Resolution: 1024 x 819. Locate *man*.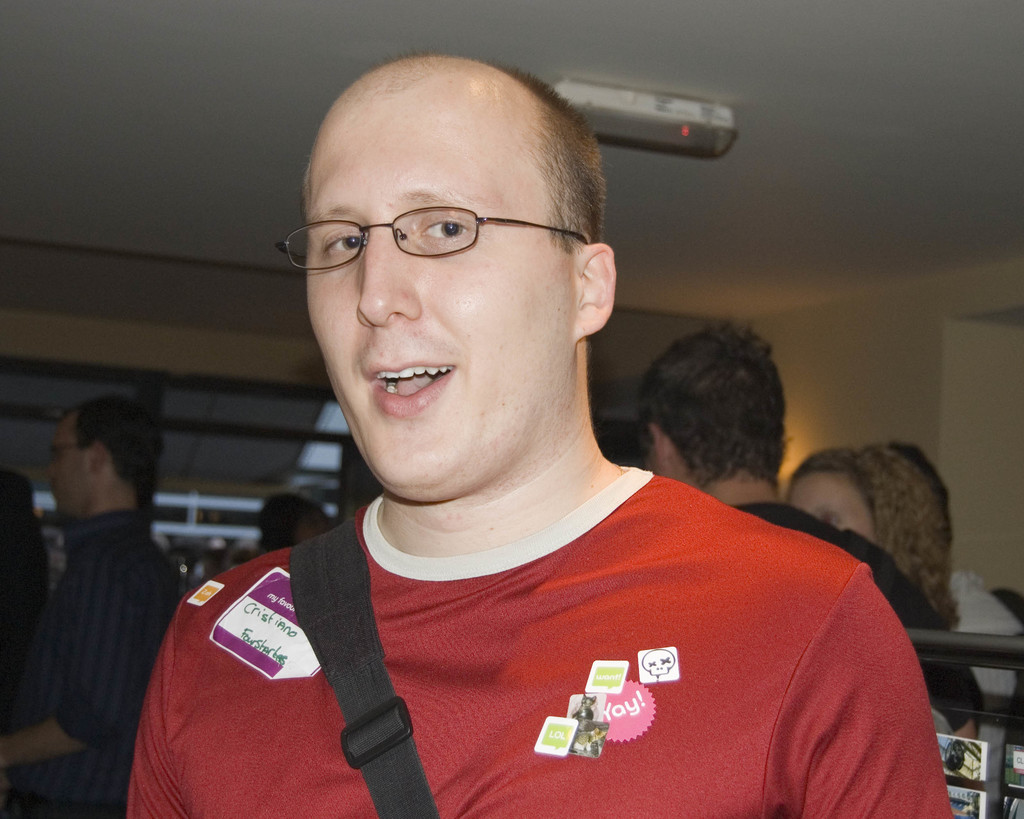
{"left": 83, "top": 49, "right": 930, "bottom": 818}.
